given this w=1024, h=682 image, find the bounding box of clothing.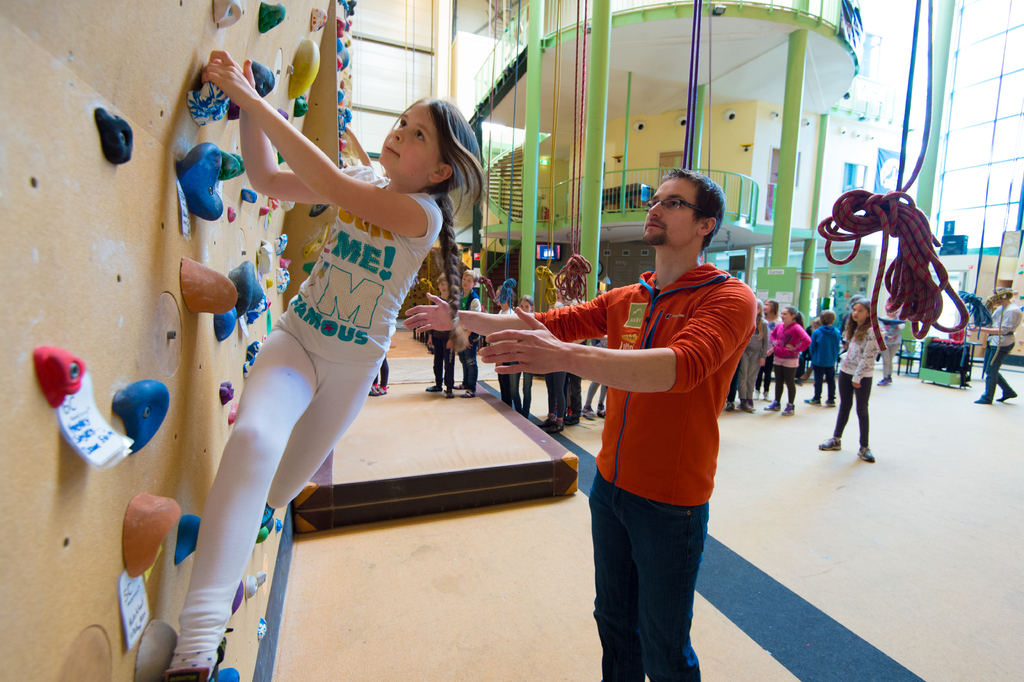
(left=801, top=326, right=815, bottom=374).
